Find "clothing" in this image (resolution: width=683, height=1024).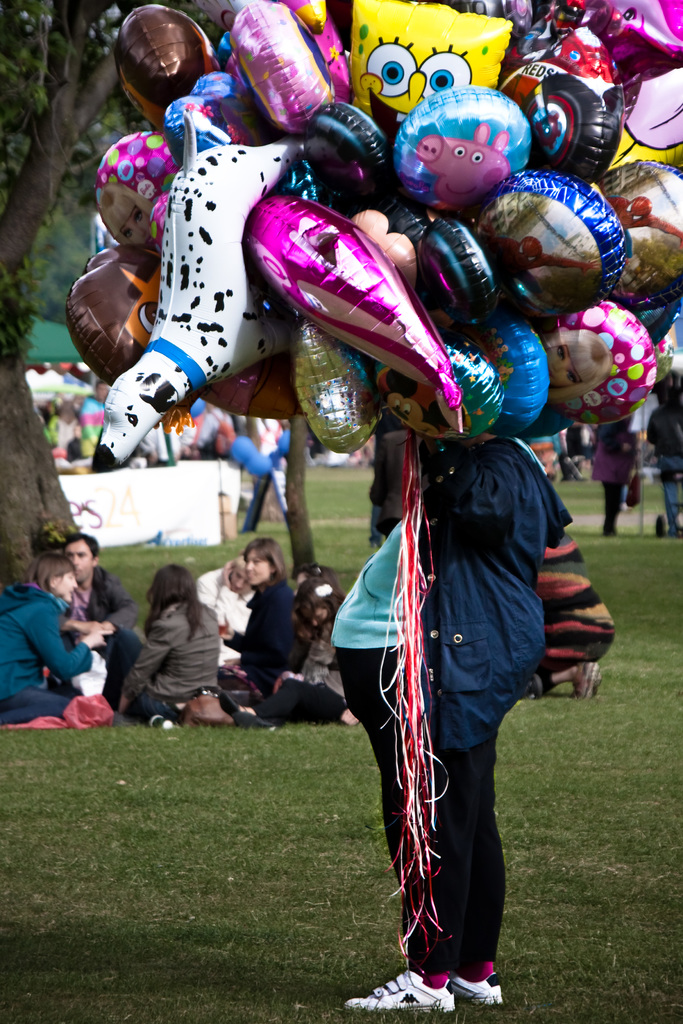
select_region(336, 363, 580, 954).
